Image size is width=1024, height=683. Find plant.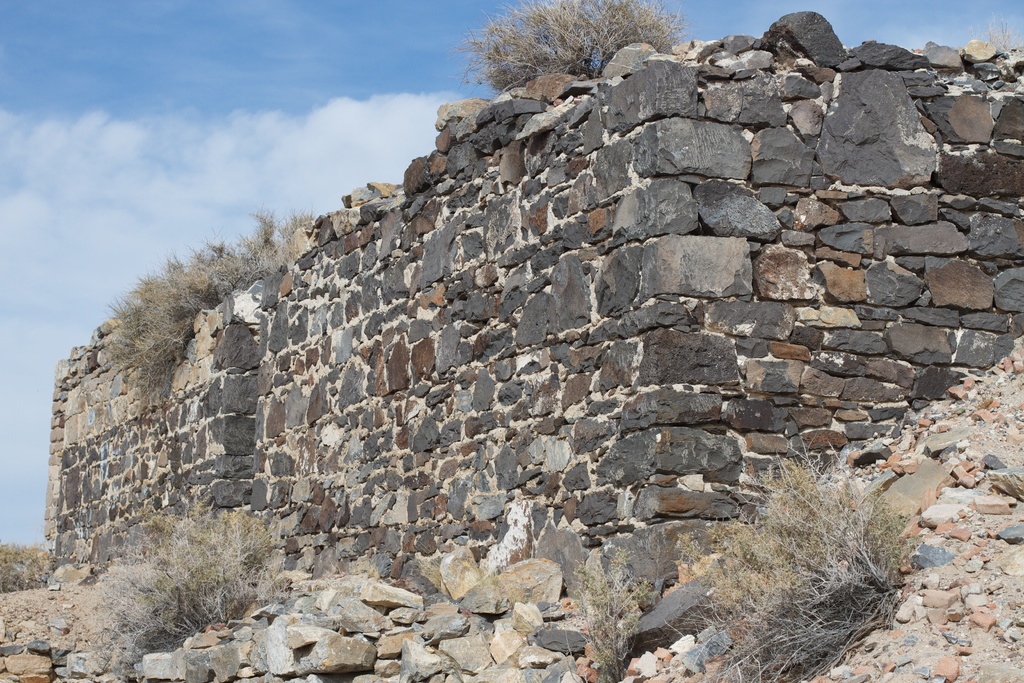
x1=76 y1=493 x2=275 y2=682.
